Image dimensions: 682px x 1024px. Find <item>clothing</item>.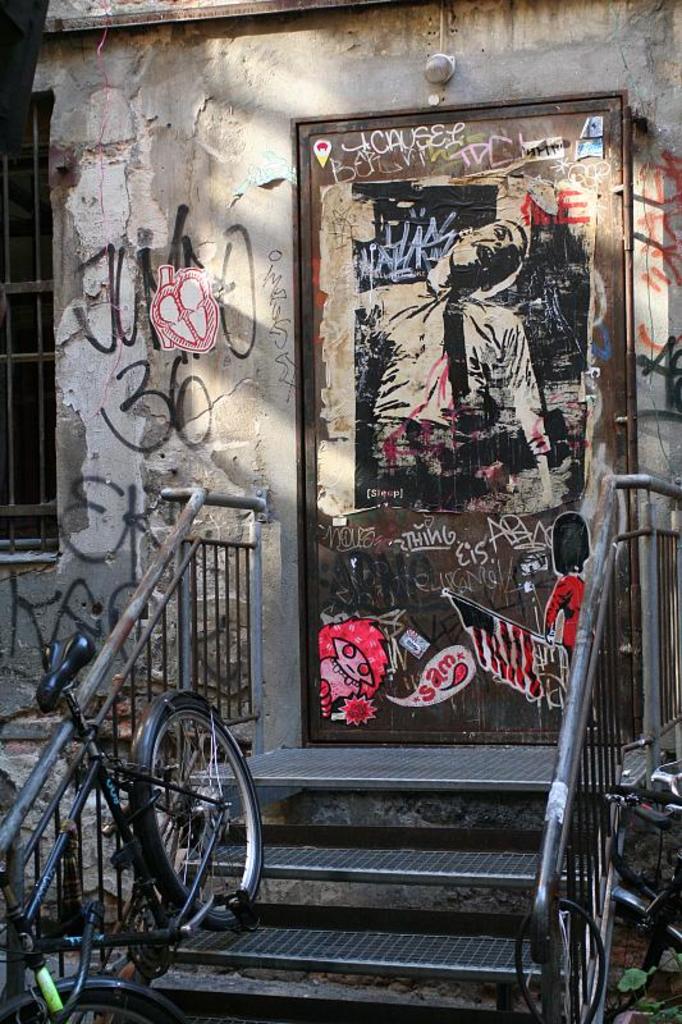
{"left": 362, "top": 276, "right": 550, "bottom": 483}.
